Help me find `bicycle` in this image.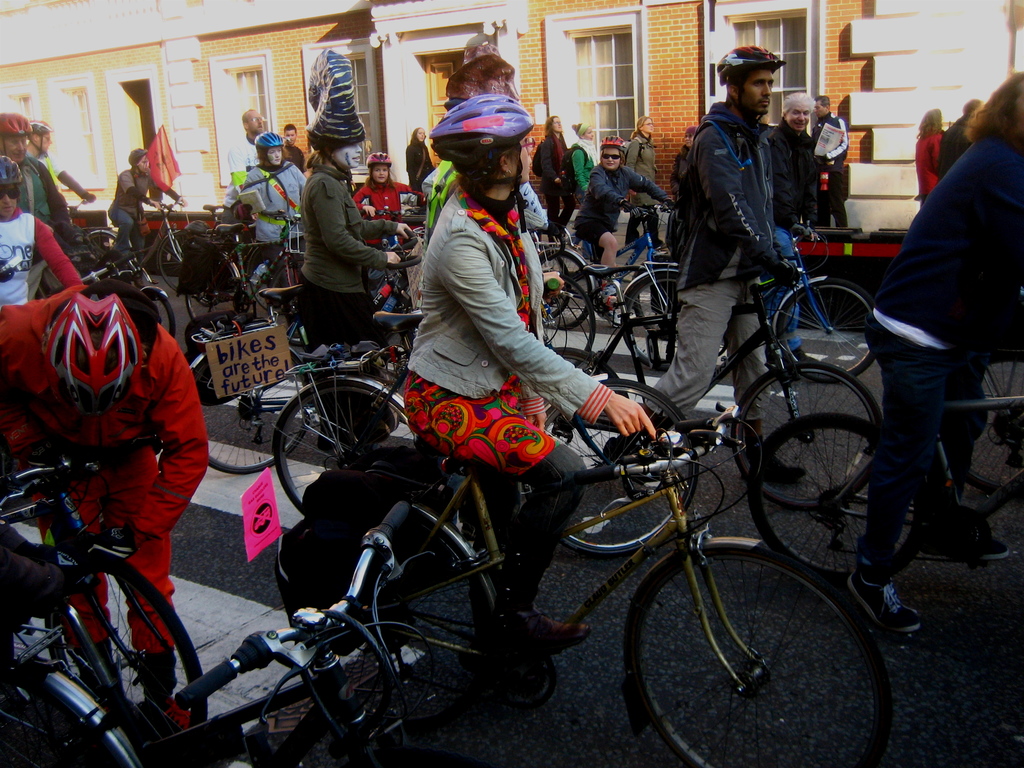
Found it: (left=264, top=310, right=703, bottom=559).
